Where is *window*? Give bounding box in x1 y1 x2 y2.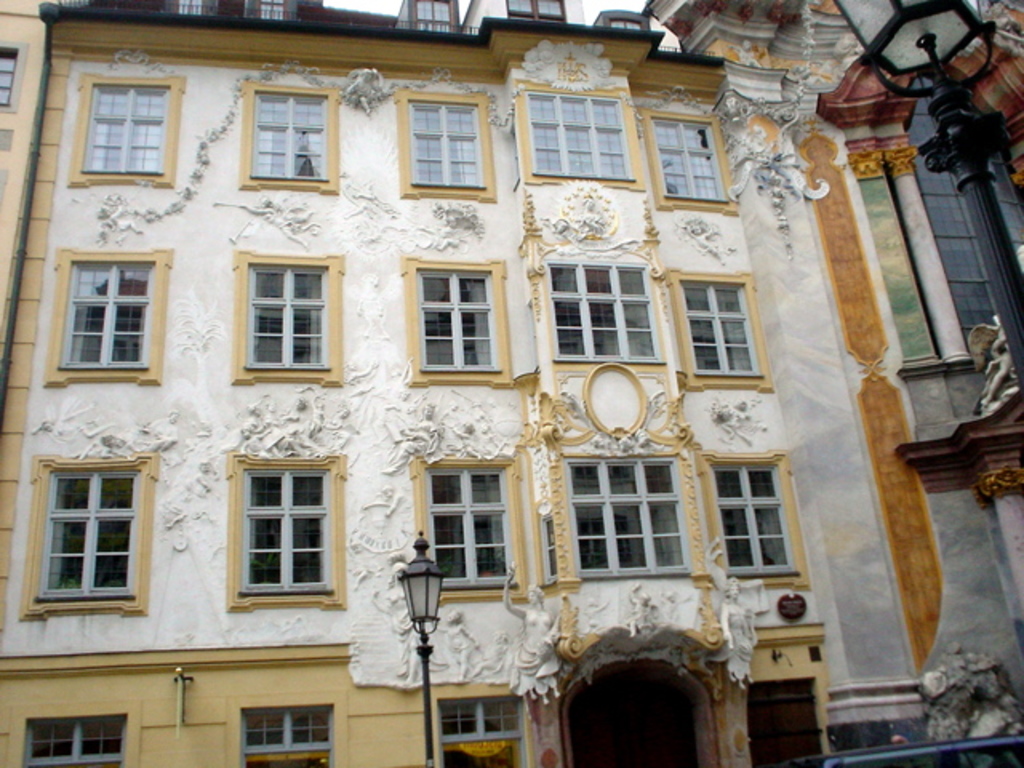
166 0 219 24.
